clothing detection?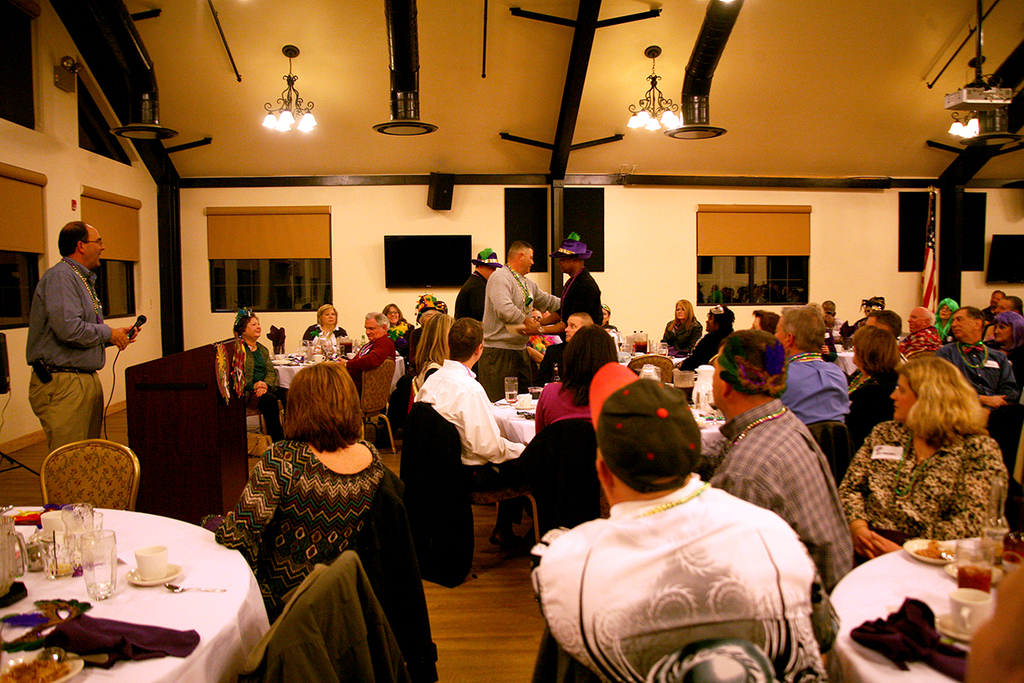
x1=899 y1=330 x2=939 y2=363
